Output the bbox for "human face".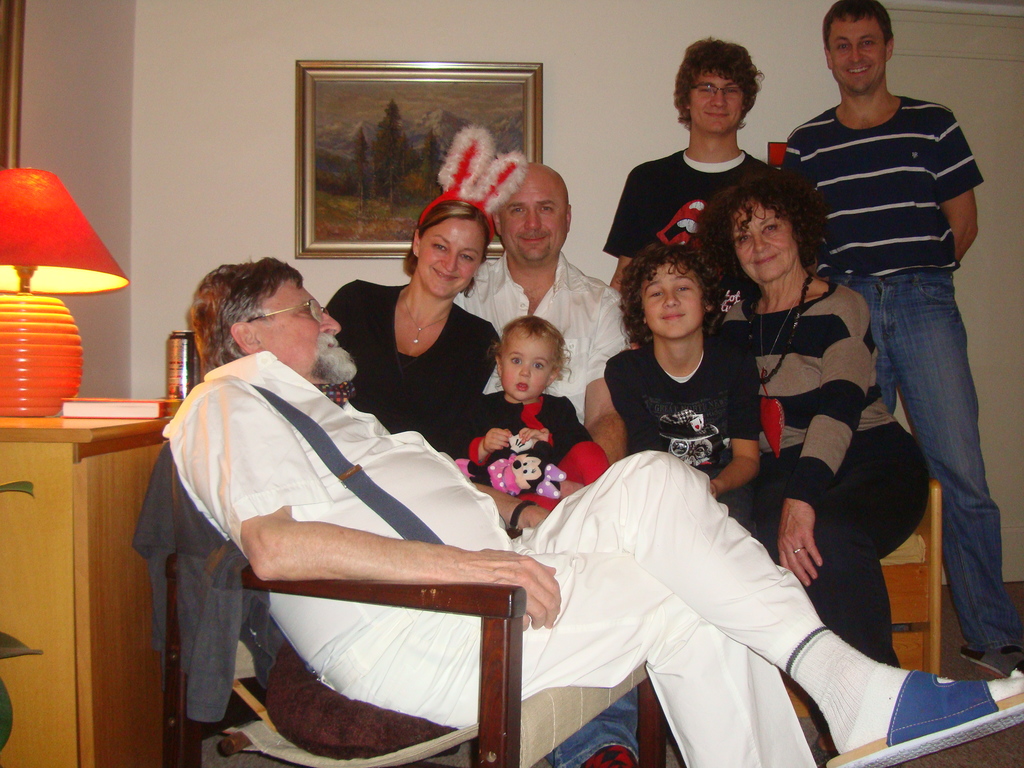
select_region(418, 218, 488, 298).
